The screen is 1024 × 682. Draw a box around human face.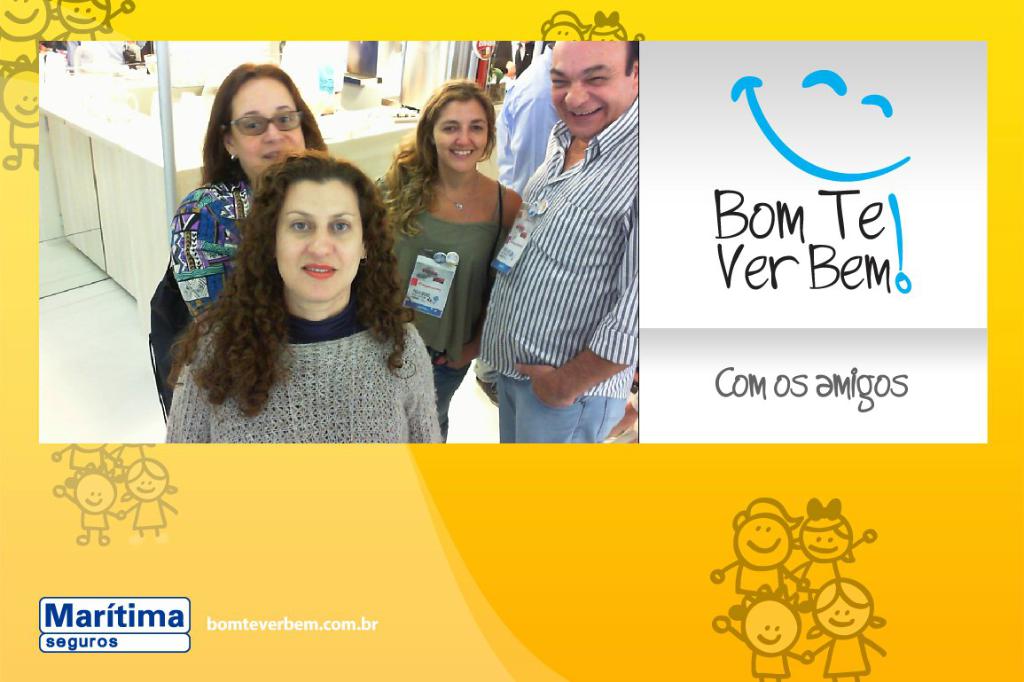
549/36/636/137.
